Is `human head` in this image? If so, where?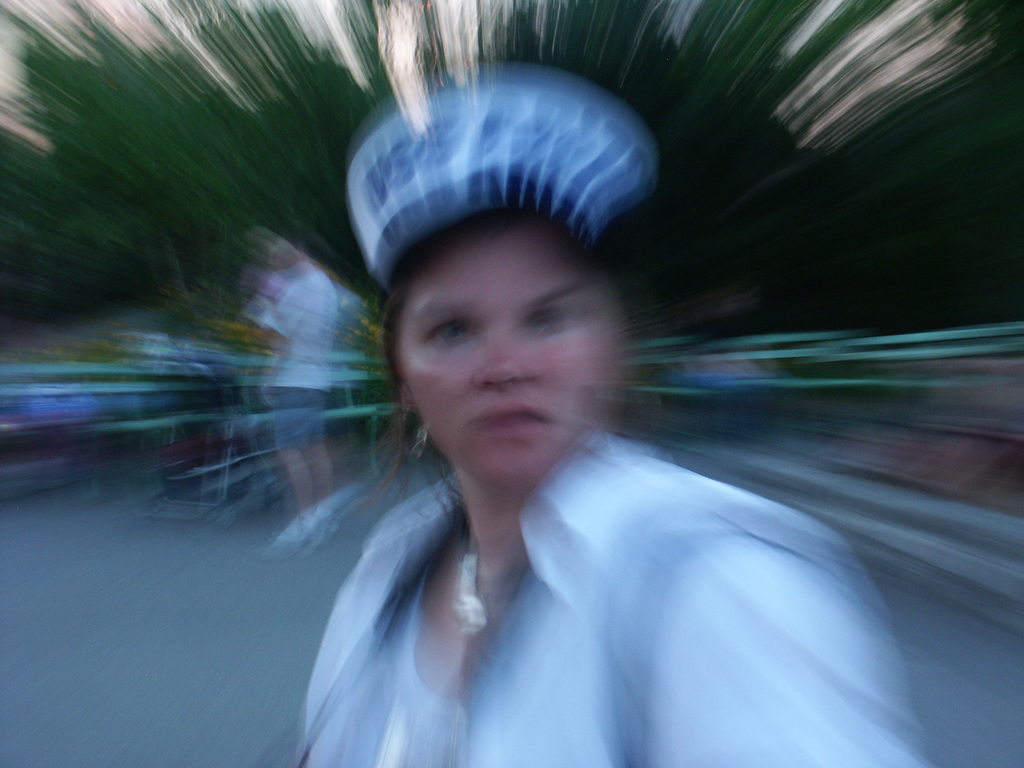
Yes, at left=369, top=176, right=636, bottom=469.
